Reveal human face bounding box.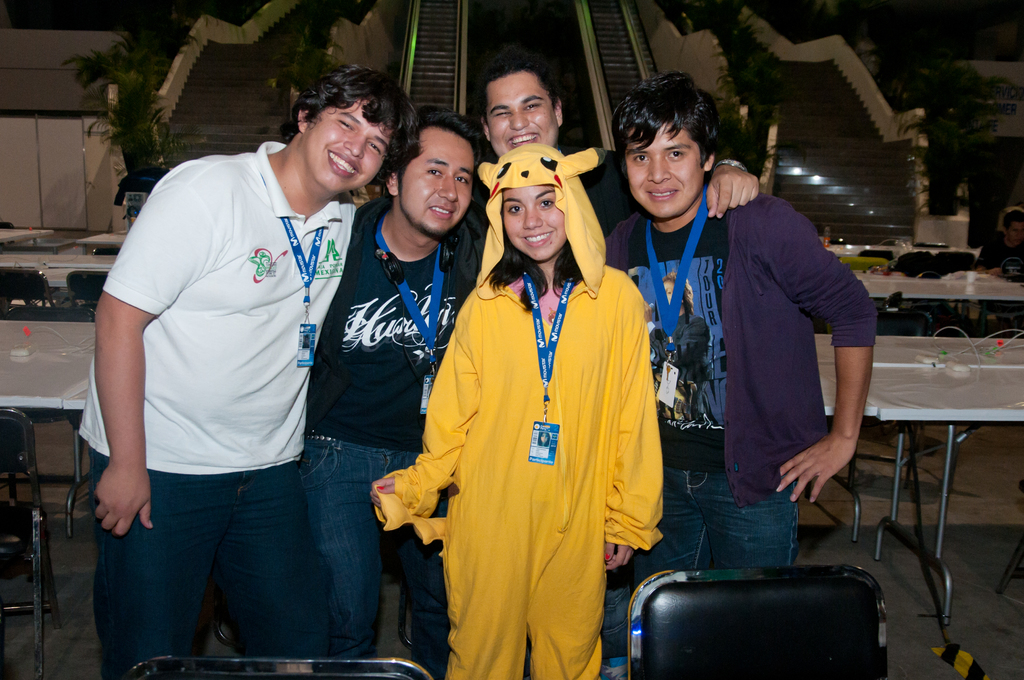
Revealed: {"x1": 402, "y1": 127, "x2": 471, "y2": 238}.
